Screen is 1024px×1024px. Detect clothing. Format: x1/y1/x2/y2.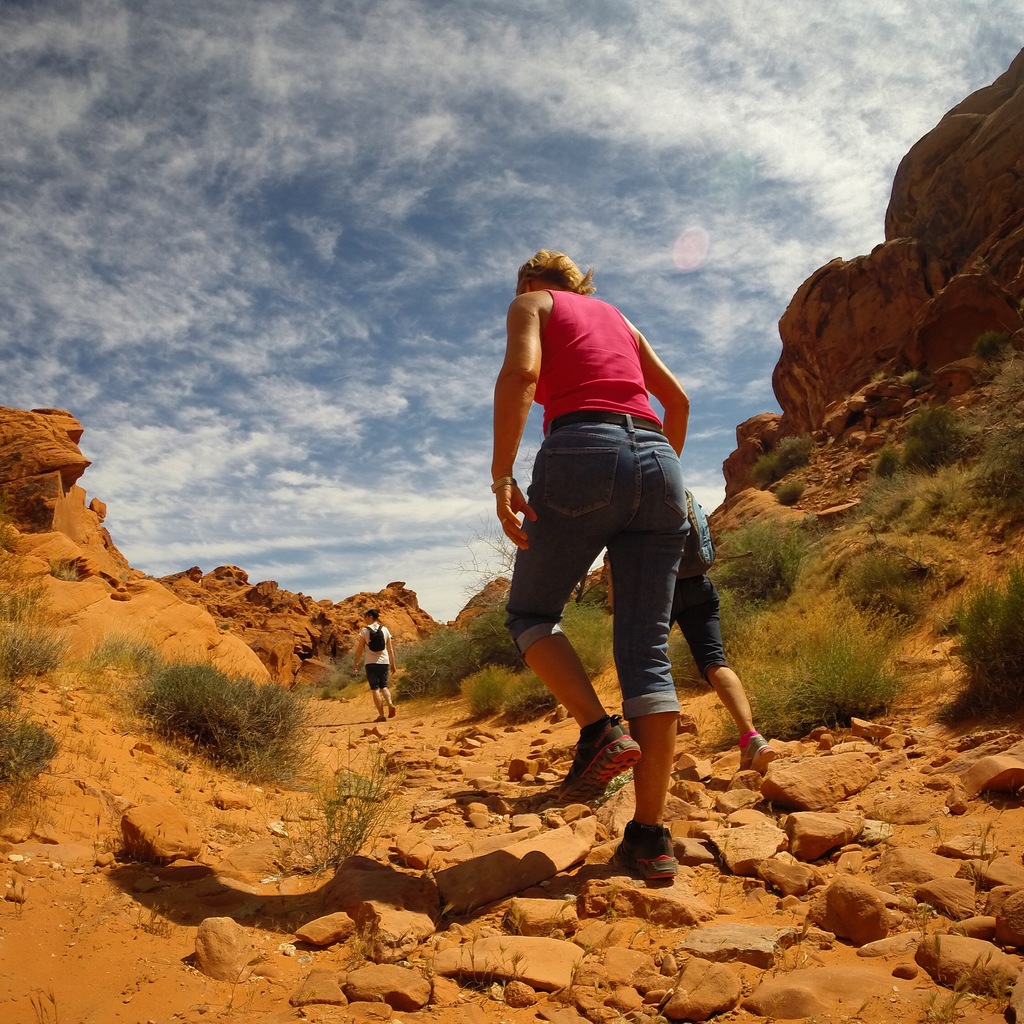
362/629/391/691.
